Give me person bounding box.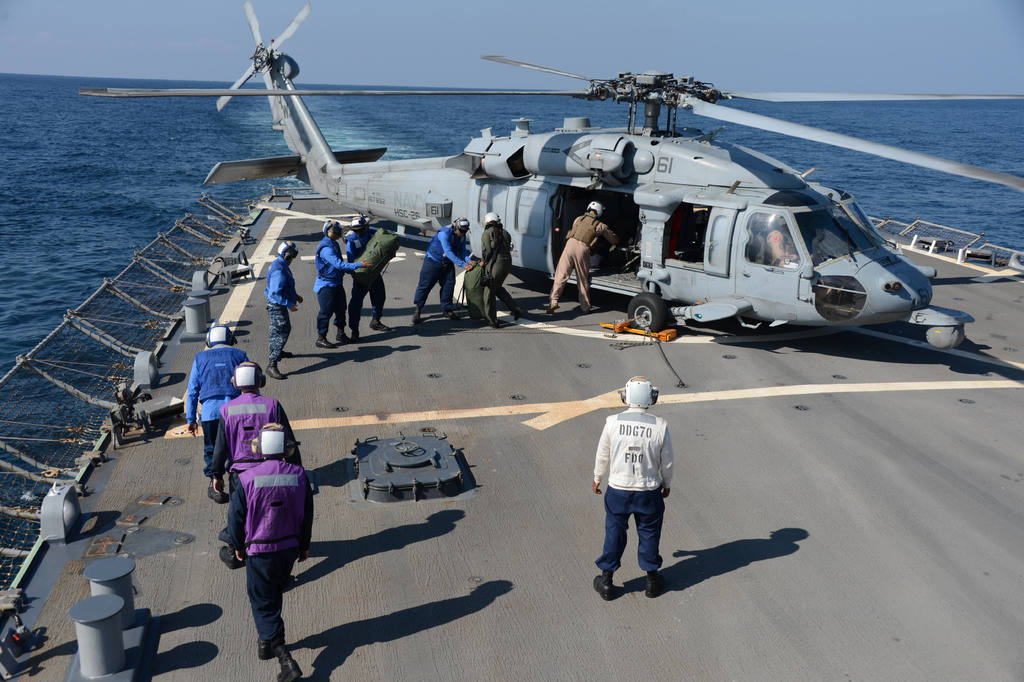
left=454, top=256, right=513, bottom=331.
